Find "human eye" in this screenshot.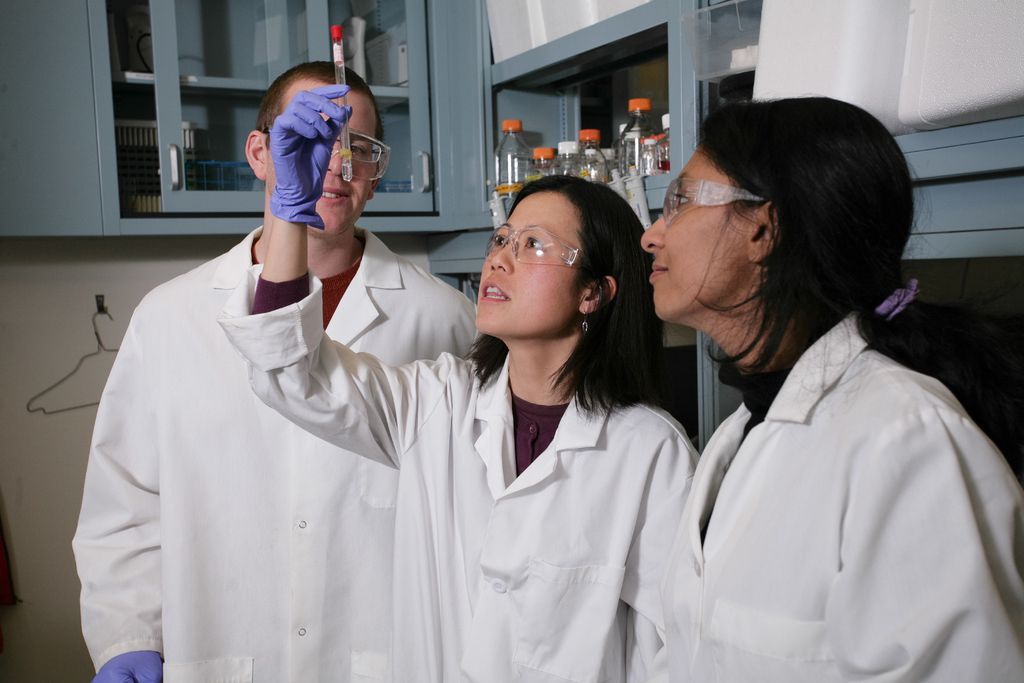
The bounding box for "human eye" is l=489, t=236, r=506, b=249.
